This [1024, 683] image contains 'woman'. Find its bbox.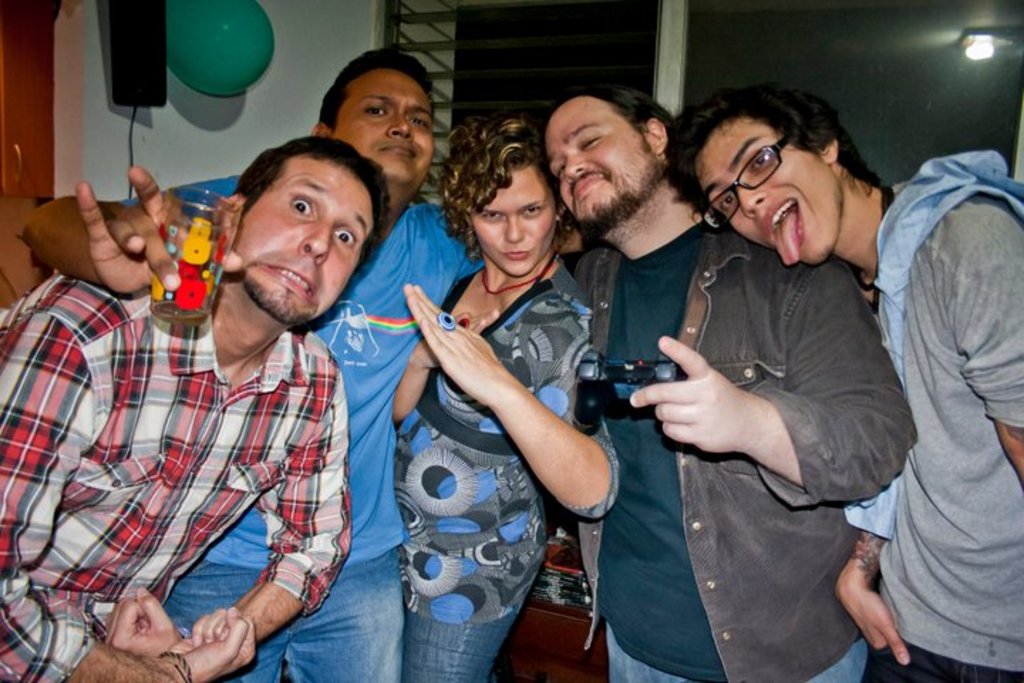
[397, 92, 626, 639].
